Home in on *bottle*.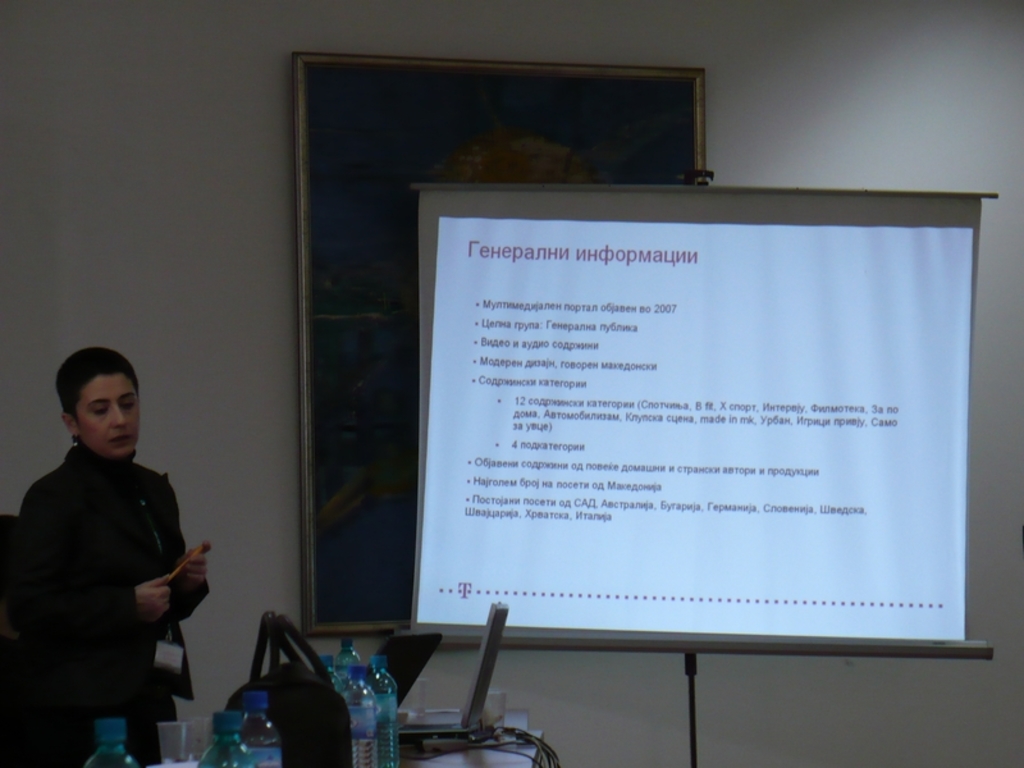
Homed in at 83 717 145 767.
